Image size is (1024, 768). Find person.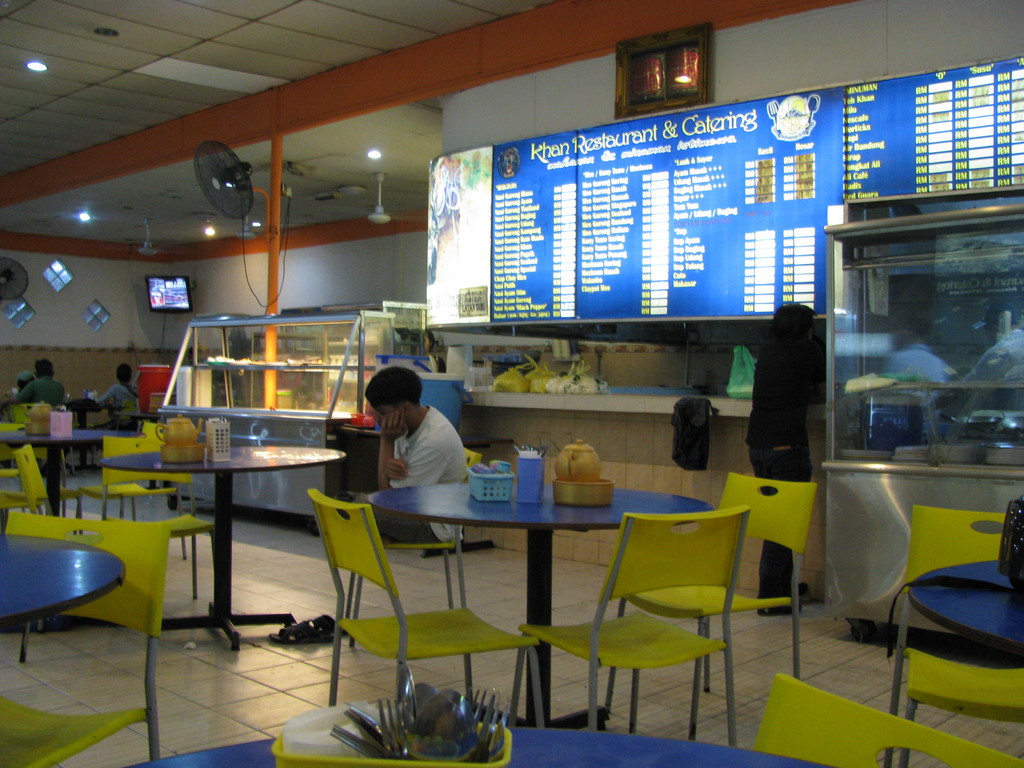
[76,366,147,451].
